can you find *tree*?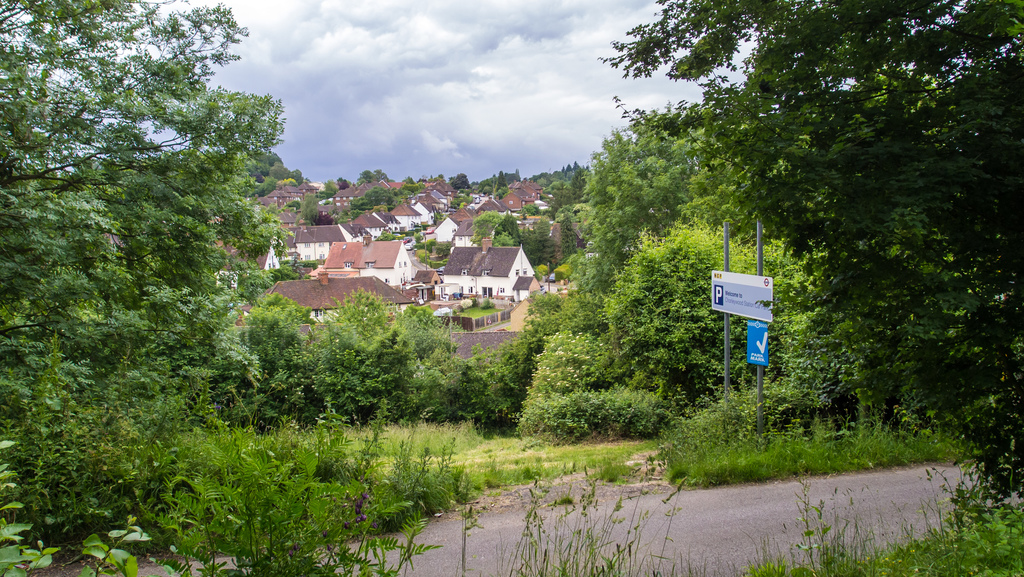
Yes, bounding box: locate(356, 199, 377, 211).
